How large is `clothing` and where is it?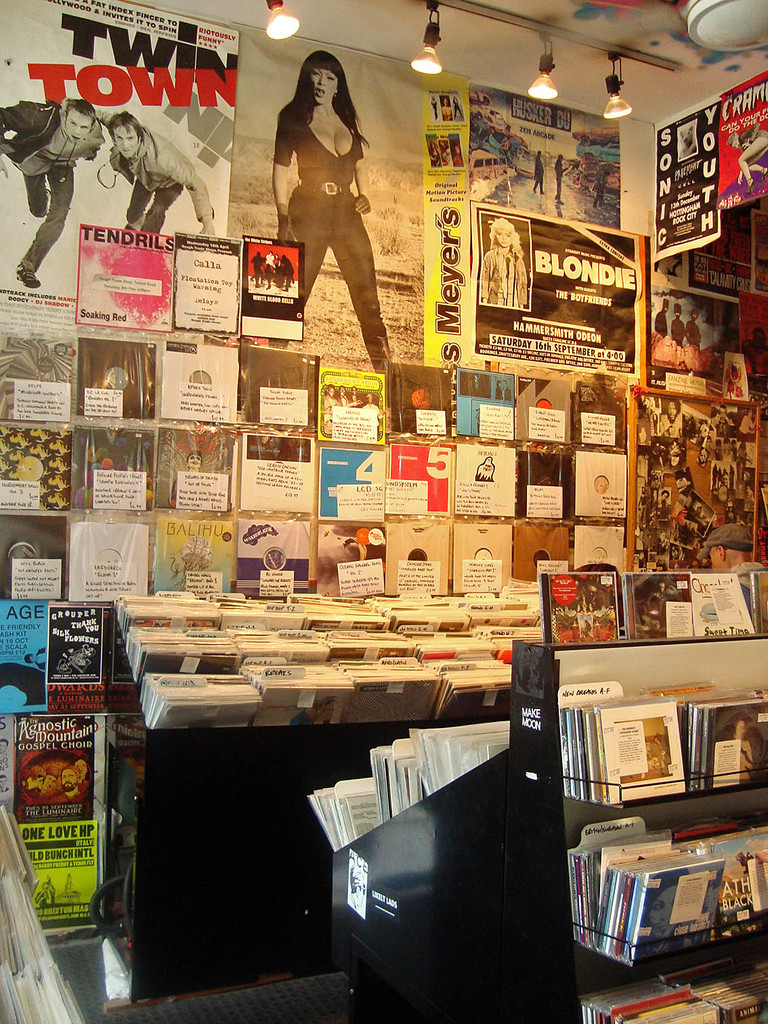
Bounding box: {"x1": 532, "y1": 156, "x2": 545, "y2": 190}.
